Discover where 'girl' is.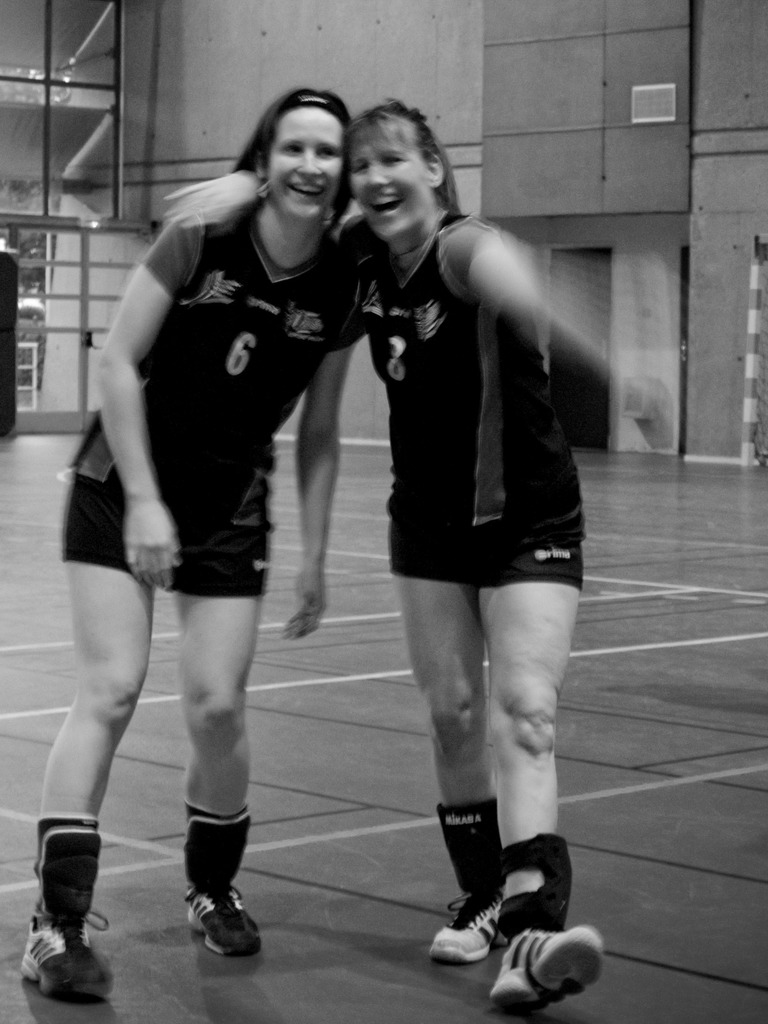
Discovered at x1=163 y1=101 x2=612 y2=1004.
